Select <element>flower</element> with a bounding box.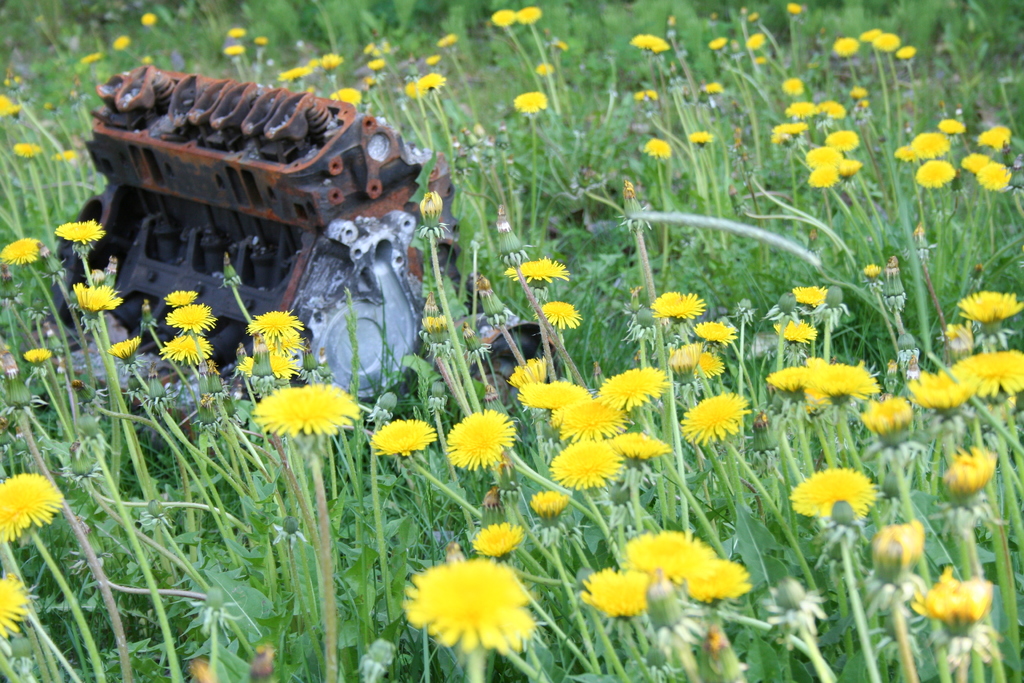
box(769, 120, 805, 143).
